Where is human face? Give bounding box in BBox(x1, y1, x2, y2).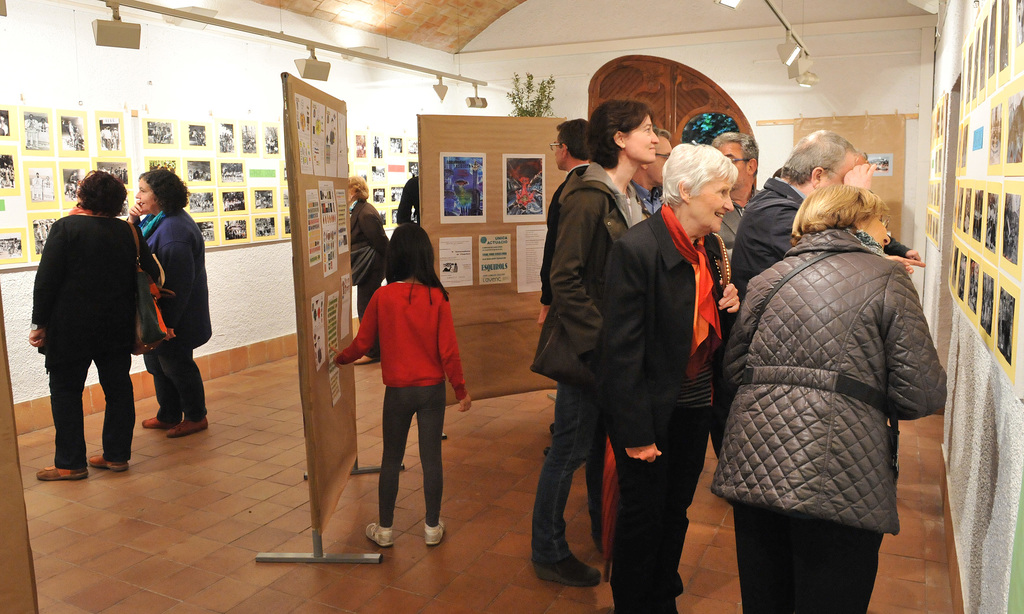
BBox(718, 143, 747, 190).
